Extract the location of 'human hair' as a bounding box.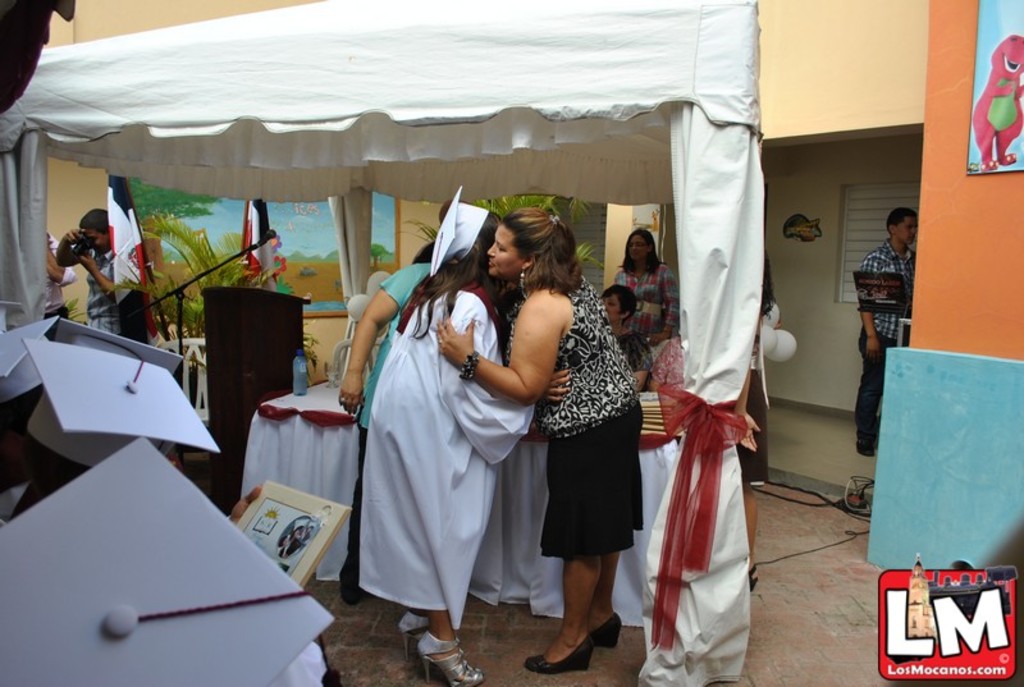
pyautogui.locateOnScreen(886, 209, 919, 242).
